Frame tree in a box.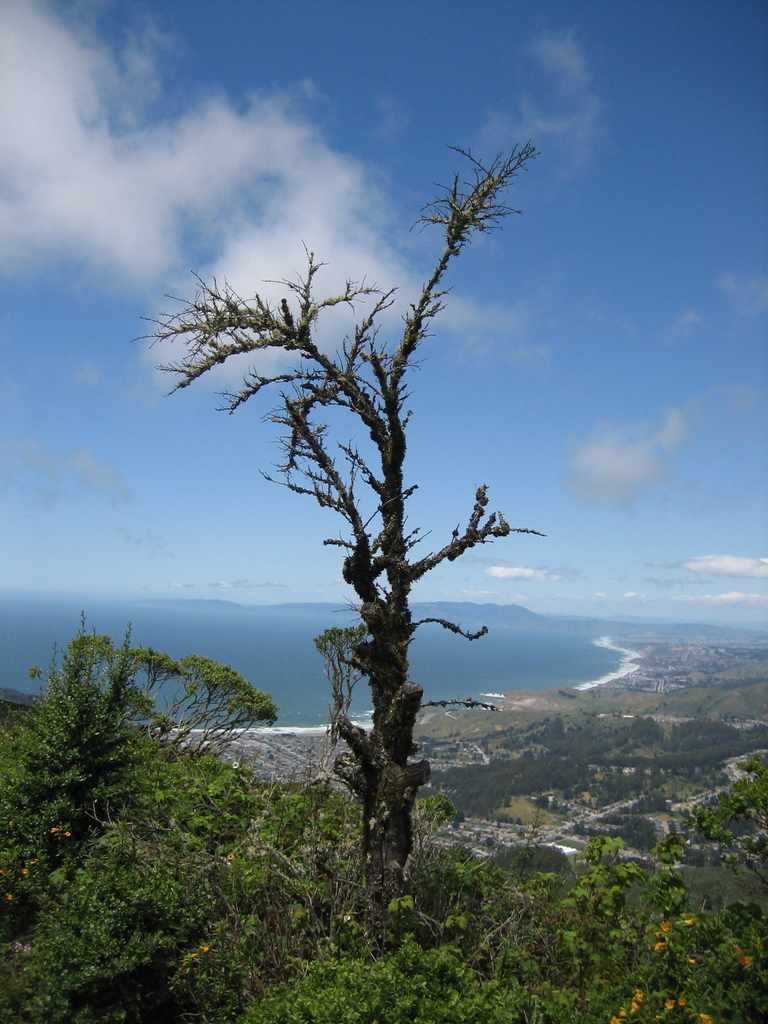
[left=136, top=143, right=550, bottom=890].
